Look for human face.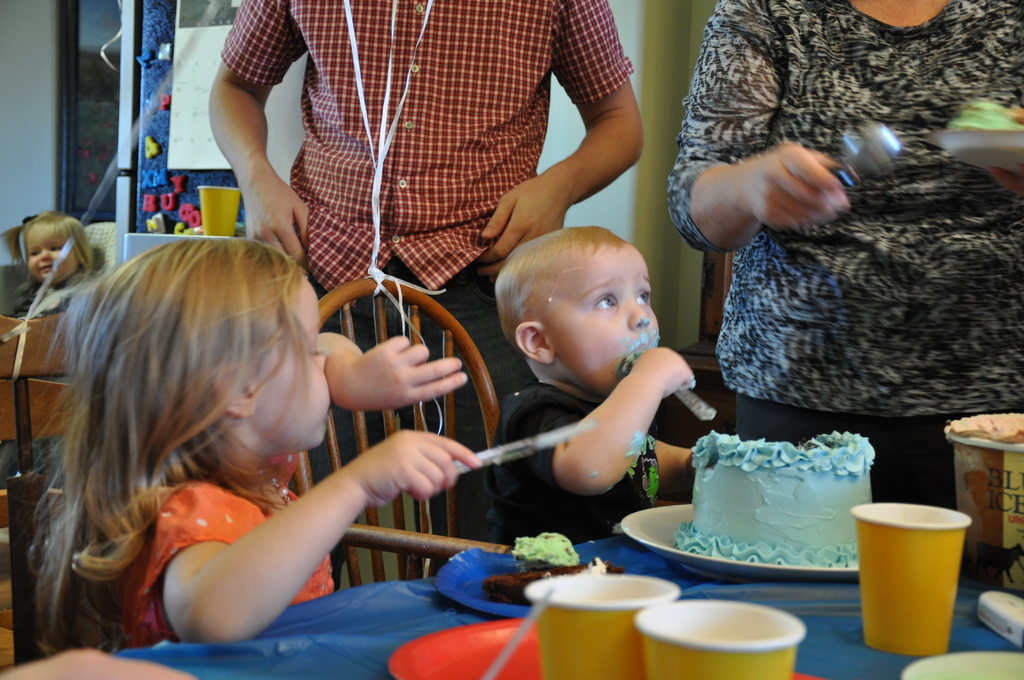
Found: {"x1": 552, "y1": 241, "x2": 660, "y2": 394}.
